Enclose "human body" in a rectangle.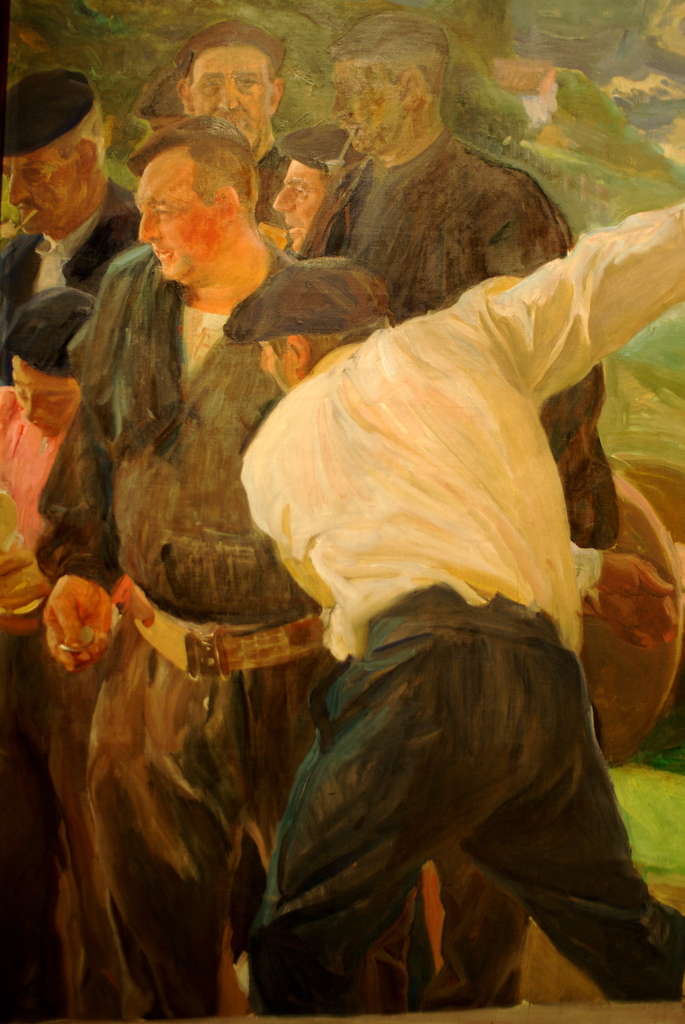
(x1=0, y1=388, x2=104, y2=998).
